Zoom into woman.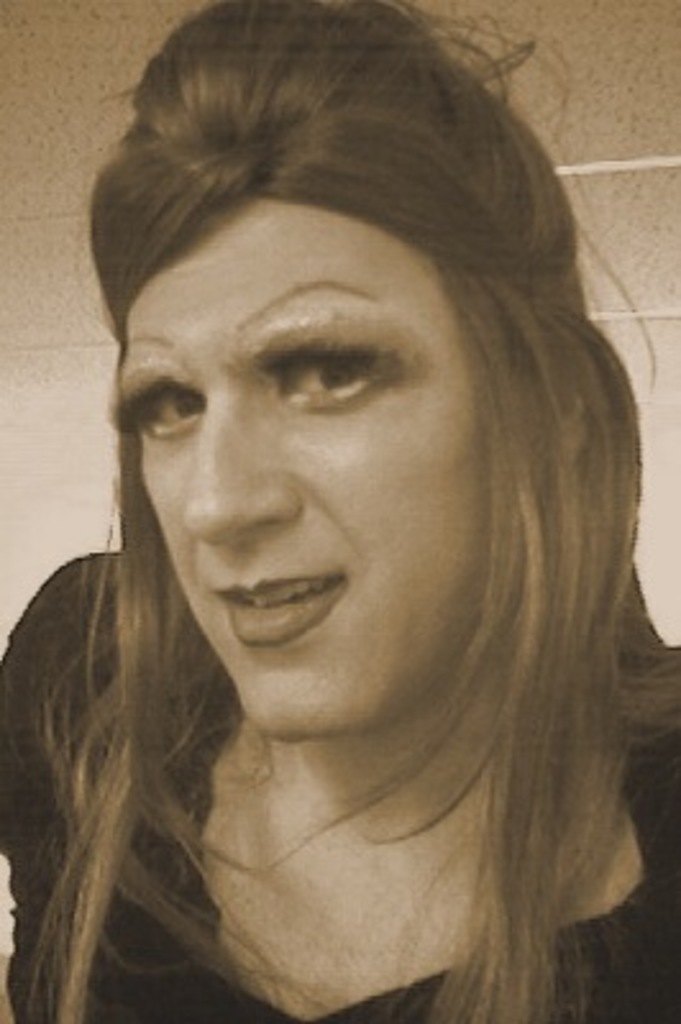
Zoom target: 0/26/680/1016.
